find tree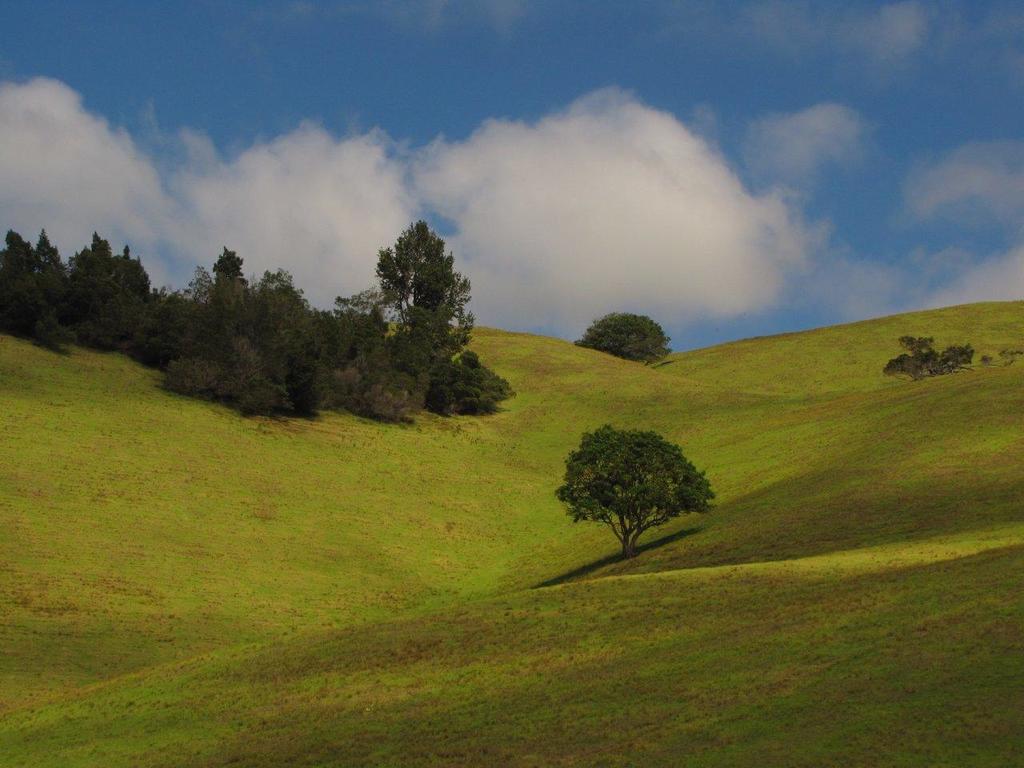
x1=875, y1=322, x2=977, y2=382
